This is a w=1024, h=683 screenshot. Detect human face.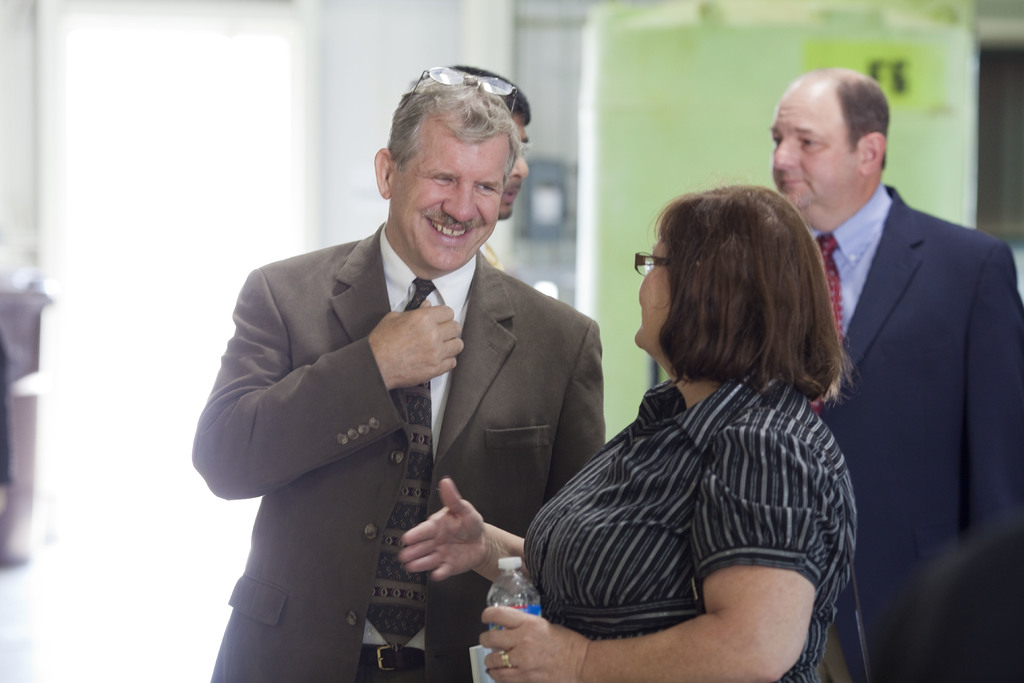
select_region(627, 230, 674, 344).
